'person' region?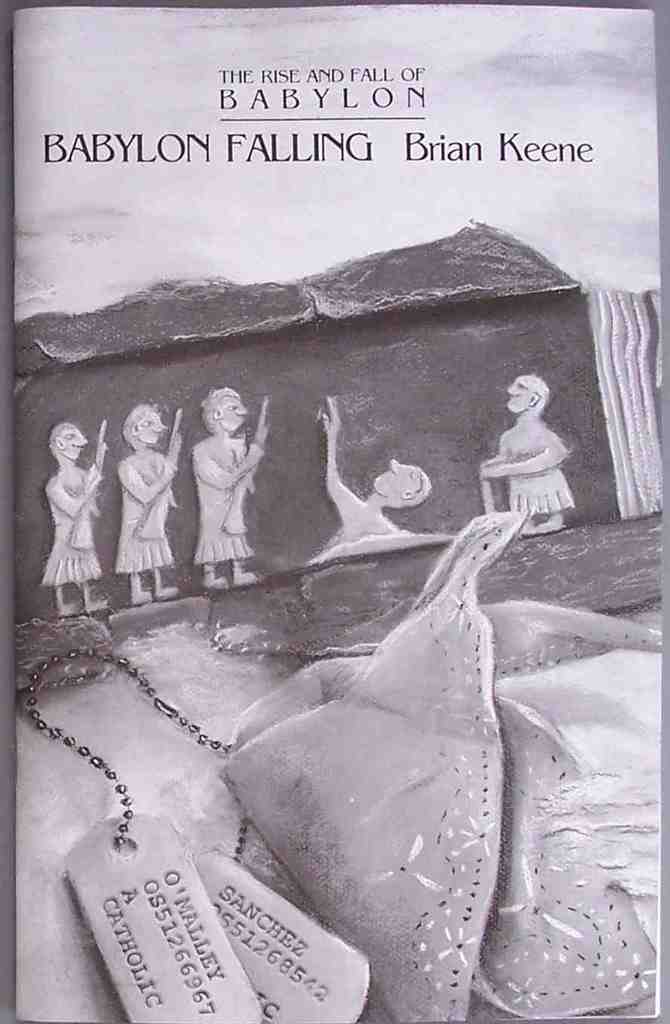
detection(318, 397, 436, 553)
